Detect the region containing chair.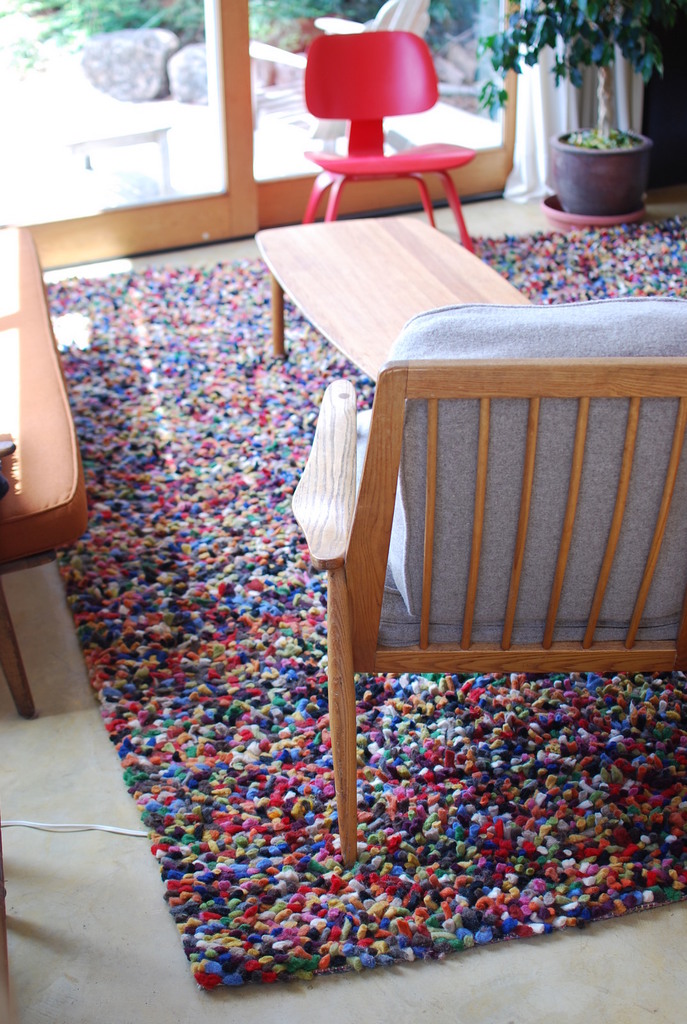
(238, 0, 418, 172).
